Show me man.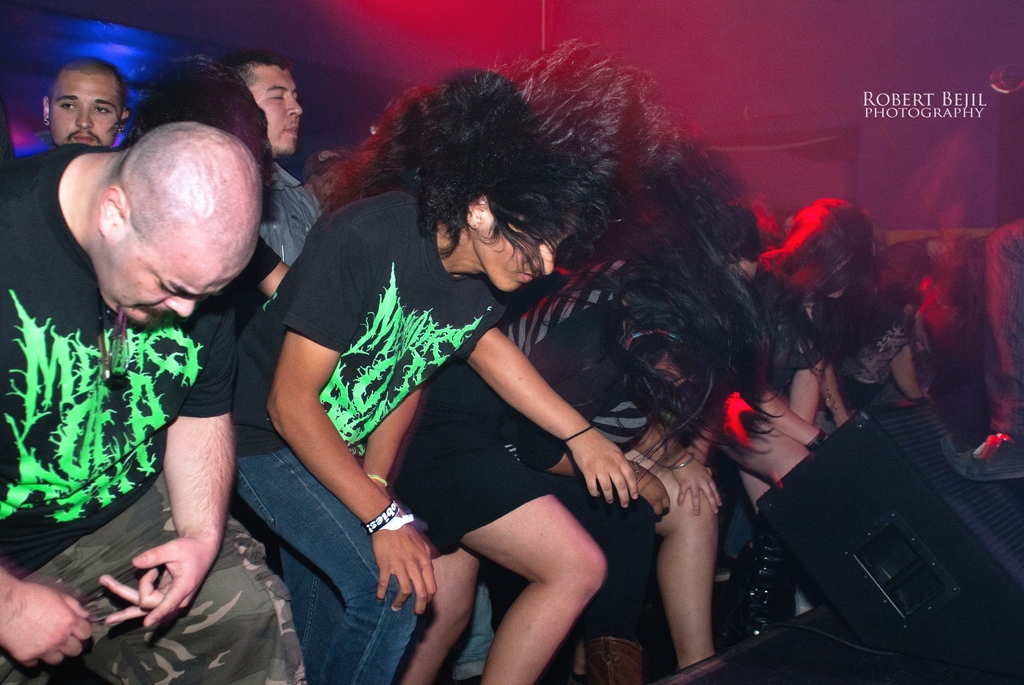
man is here: bbox(36, 55, 156, 156).
